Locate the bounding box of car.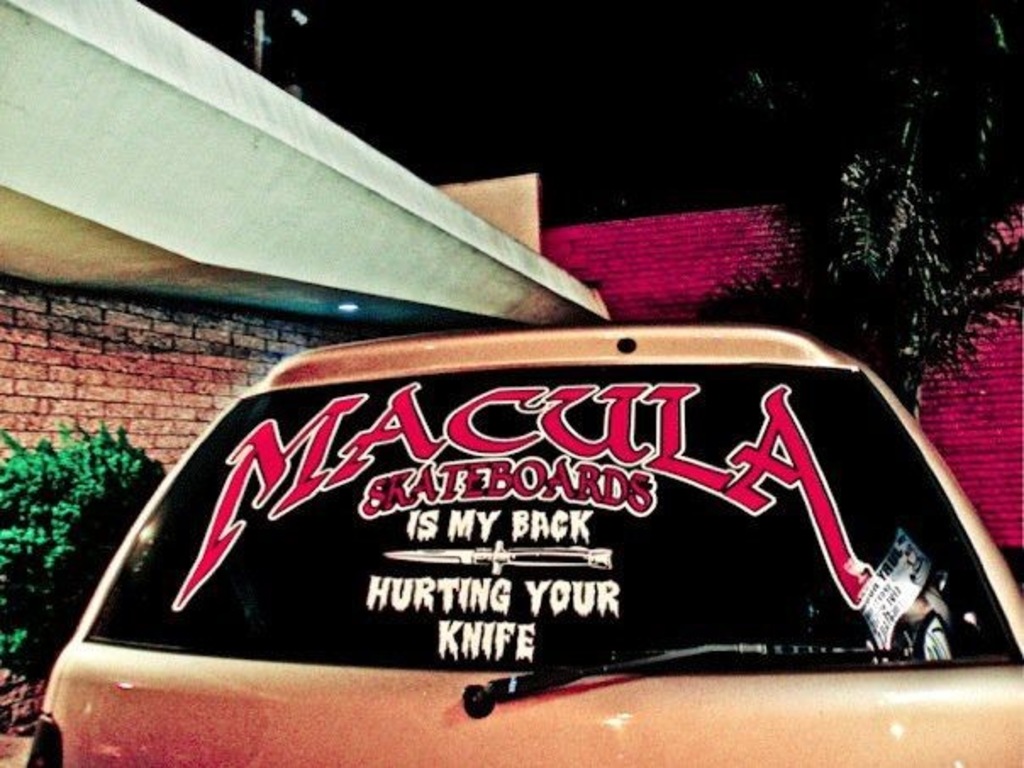
Bounding box: 22,324,1022,766.
